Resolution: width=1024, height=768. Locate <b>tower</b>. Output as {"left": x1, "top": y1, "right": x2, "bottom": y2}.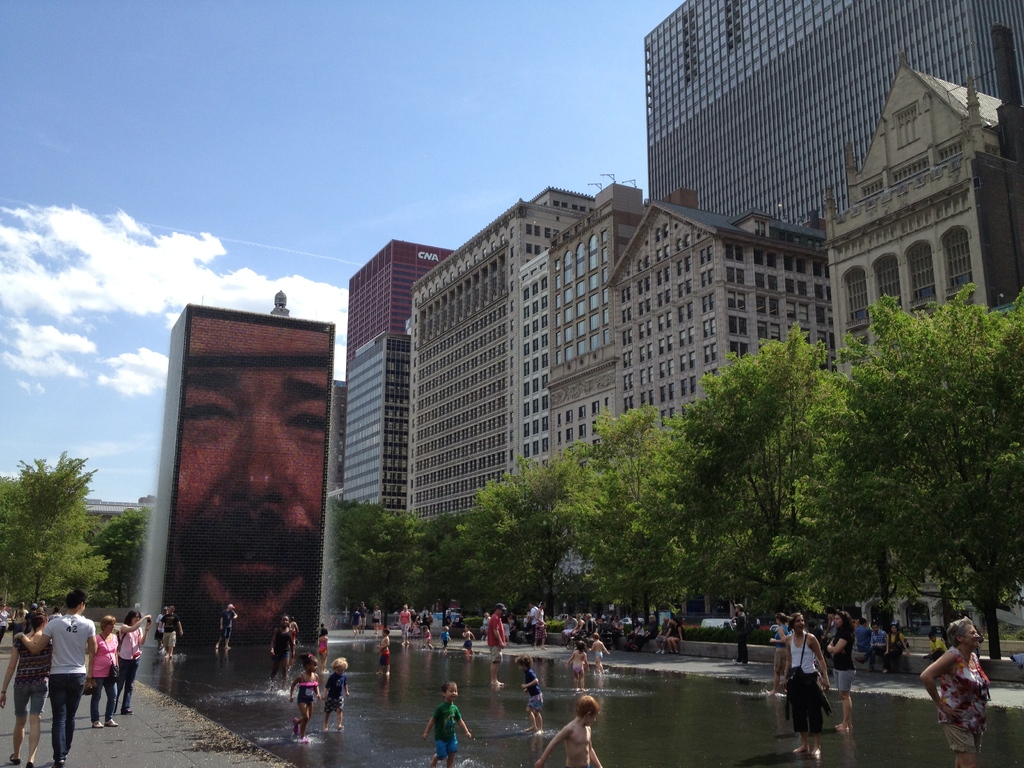
{"left": 550, "top": 173, "right": 644, "bottom": 511}.
